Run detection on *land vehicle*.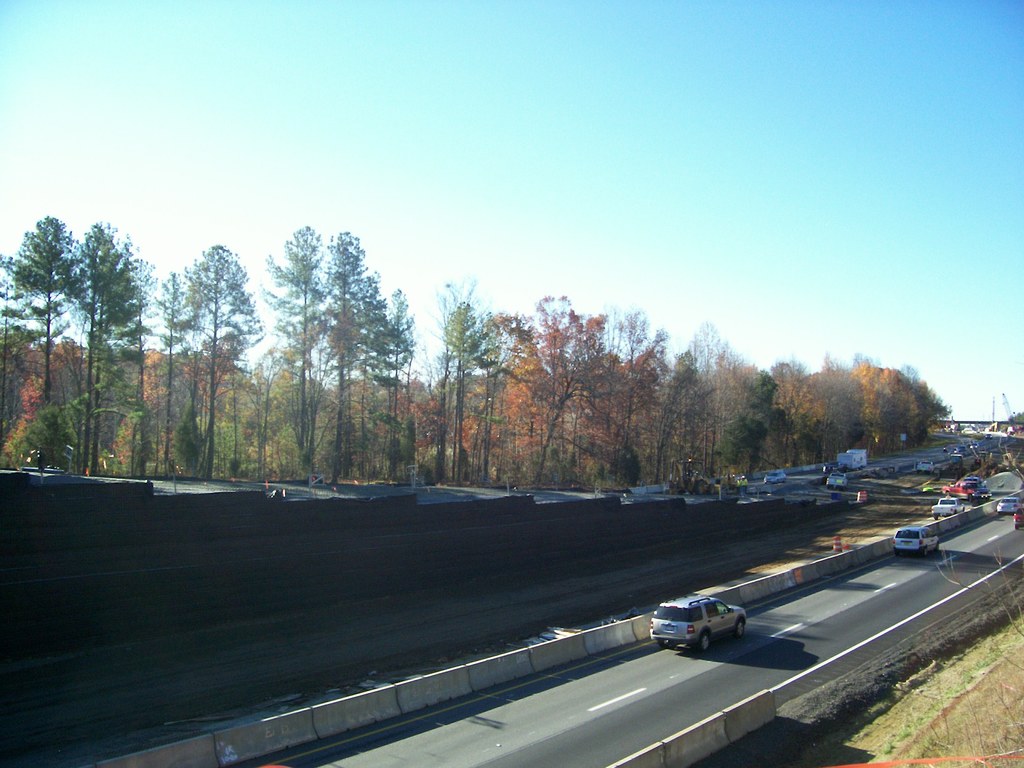
Result: crop(824, 472, 849, 492).
